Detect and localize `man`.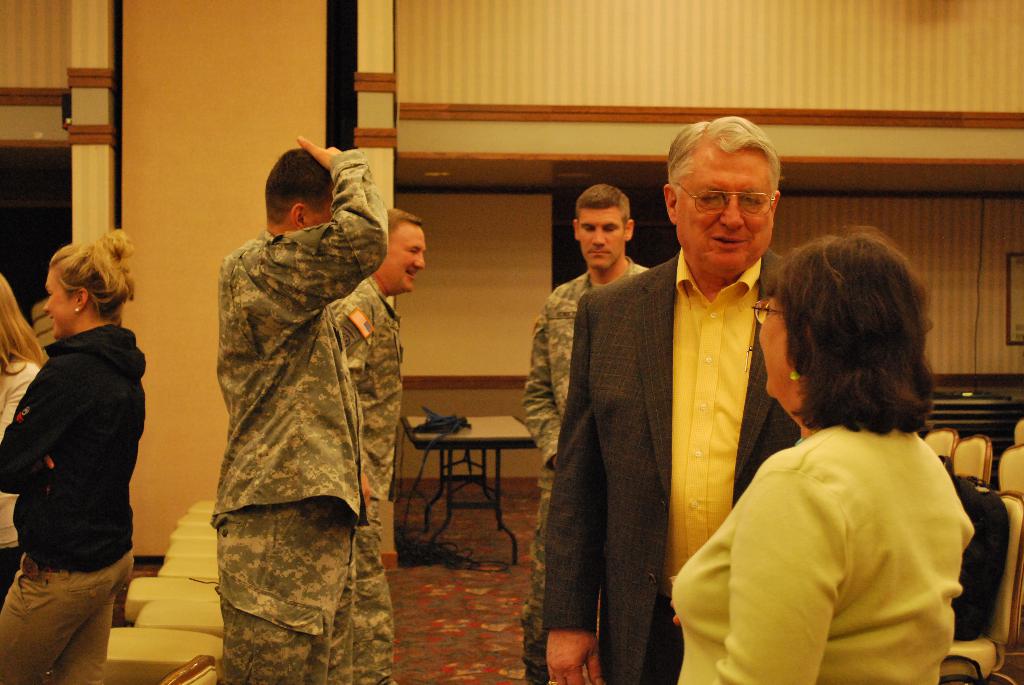
Localized at bbox(215, 132, 384, 684).
